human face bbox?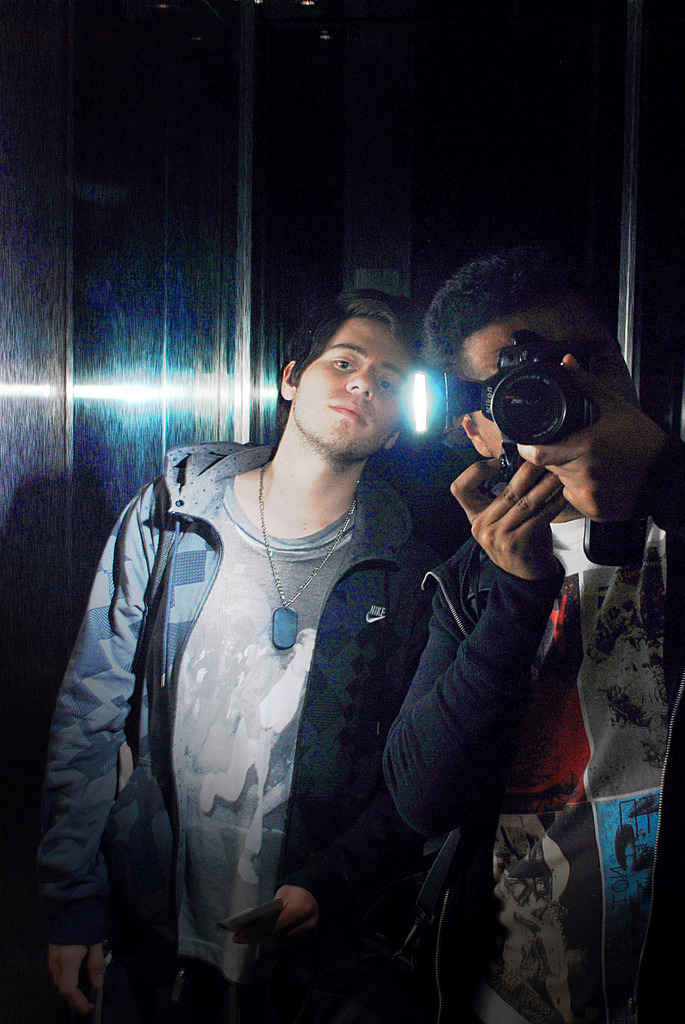
rect(296, 317, 417, 457)
